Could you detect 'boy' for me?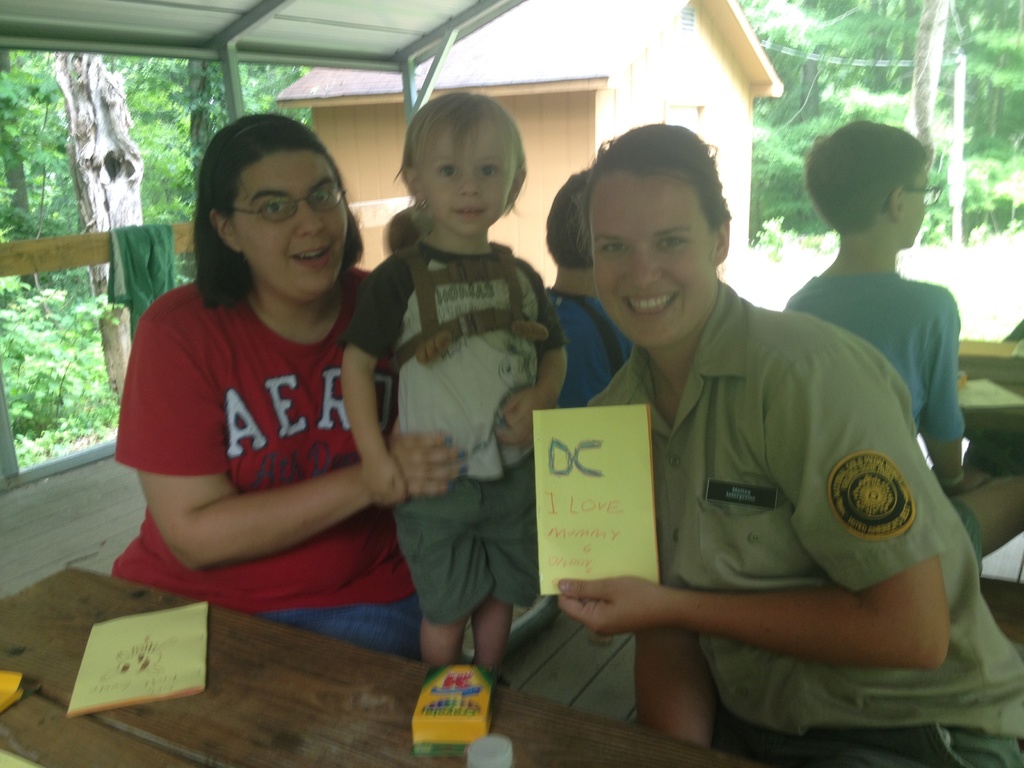
Detection result: <region>781, 120, 1023, 570</region>.
